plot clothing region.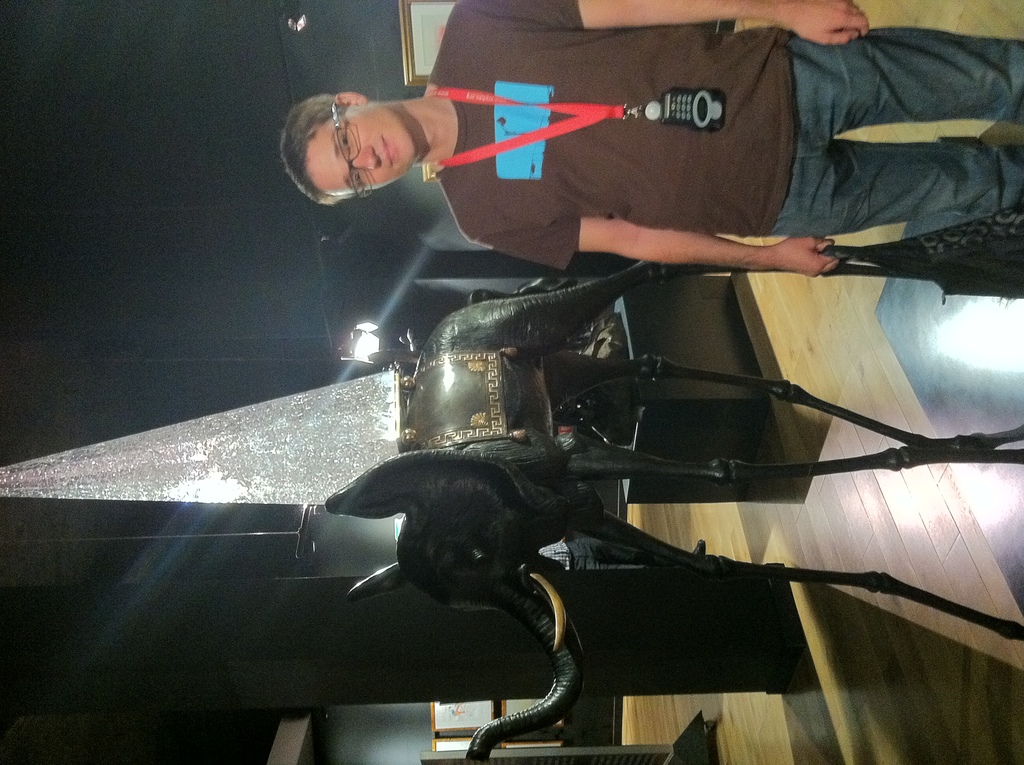
Plotted at {"x1": 405, "y1": 22, "x2": 965, "y2": 305}.
